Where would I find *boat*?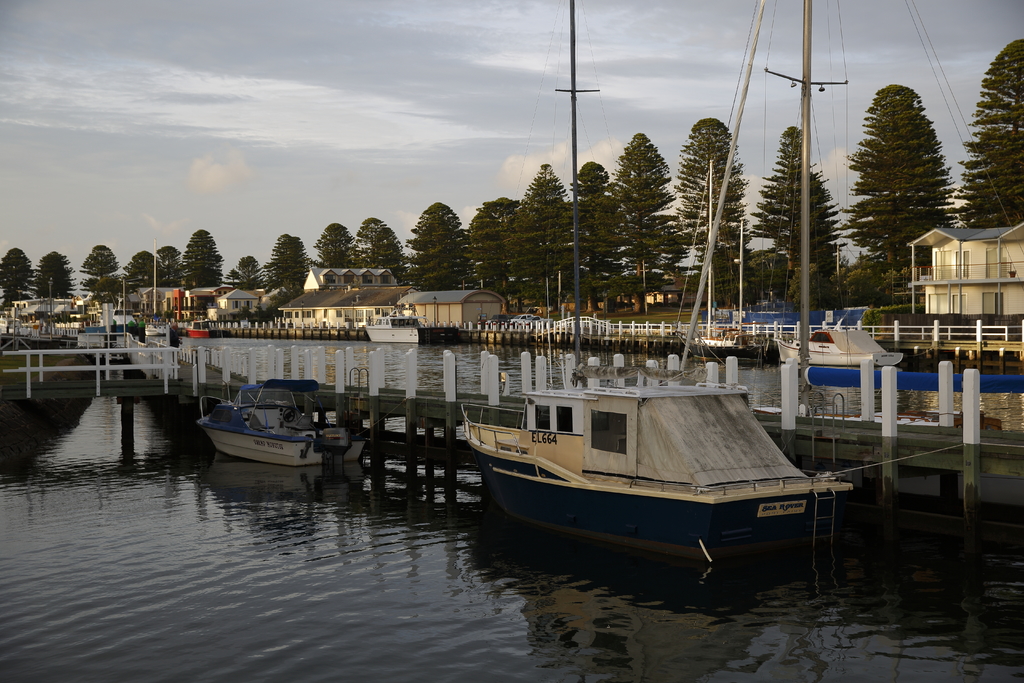
At bbox=[778, 329, 902, 362].
